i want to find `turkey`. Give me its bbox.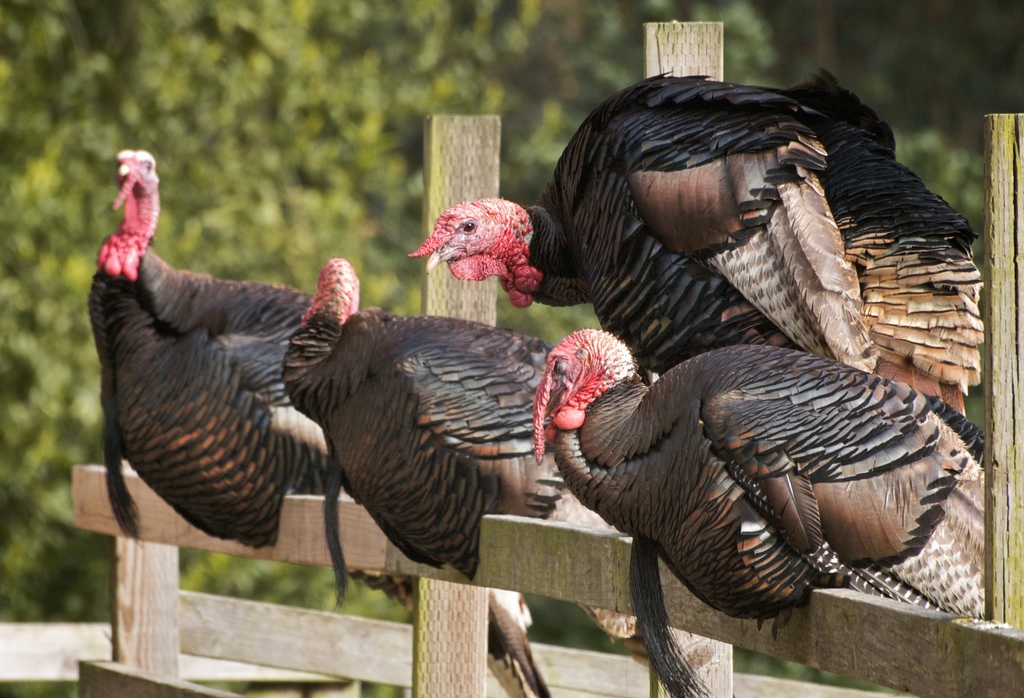
box=[86, 149, 550, 697].
